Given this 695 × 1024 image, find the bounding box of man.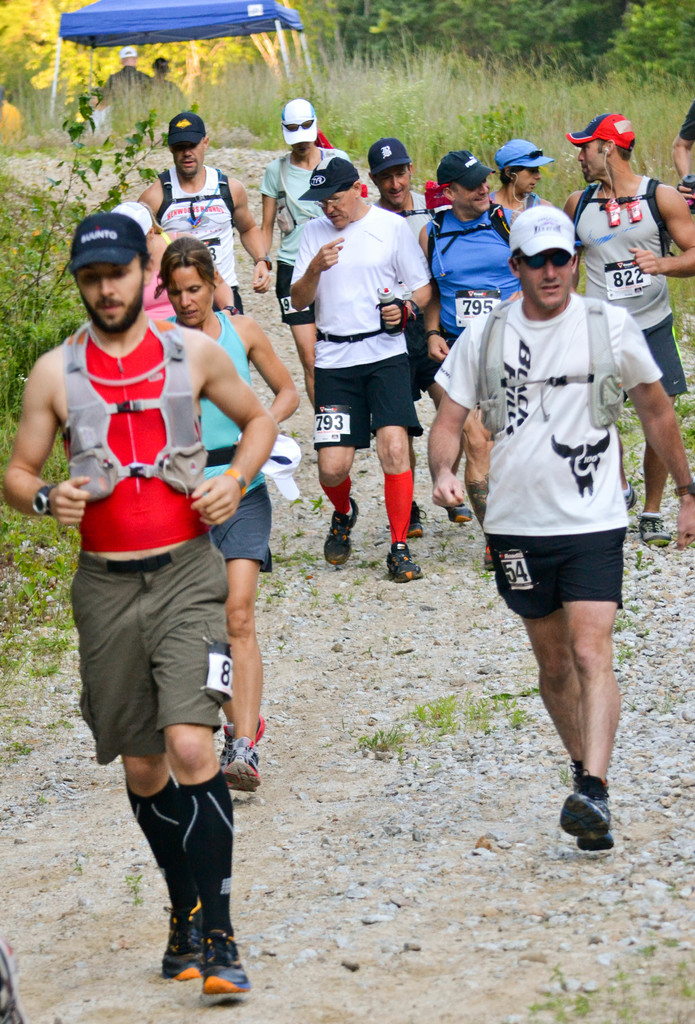
rect(561, 113, 694, 545).
